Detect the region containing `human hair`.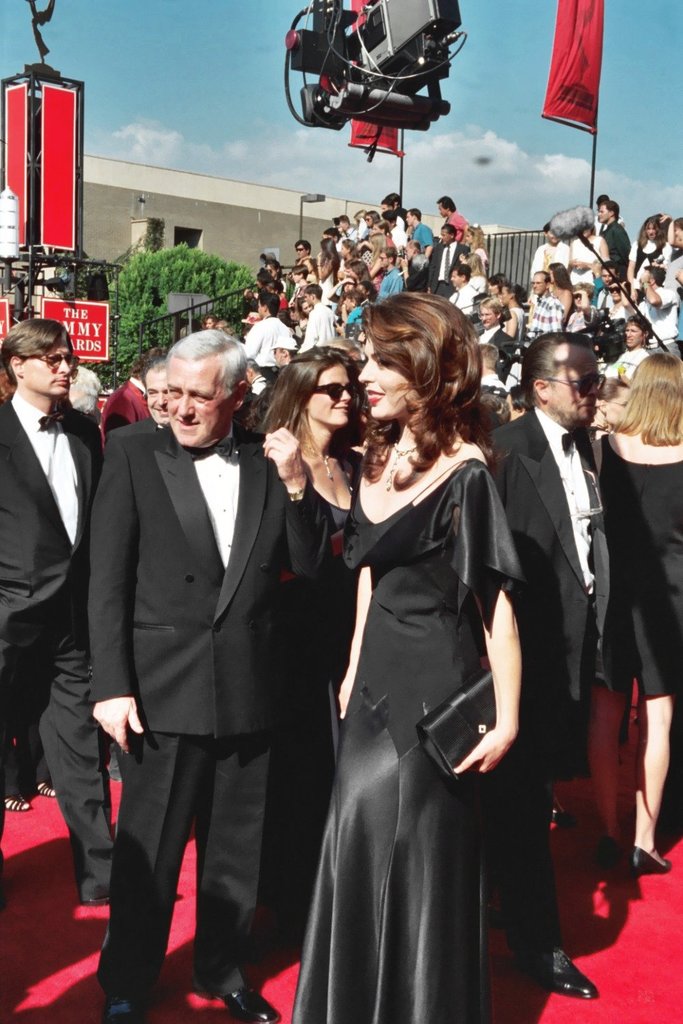
x1=604 y1=201 x2=618 y2=210.
